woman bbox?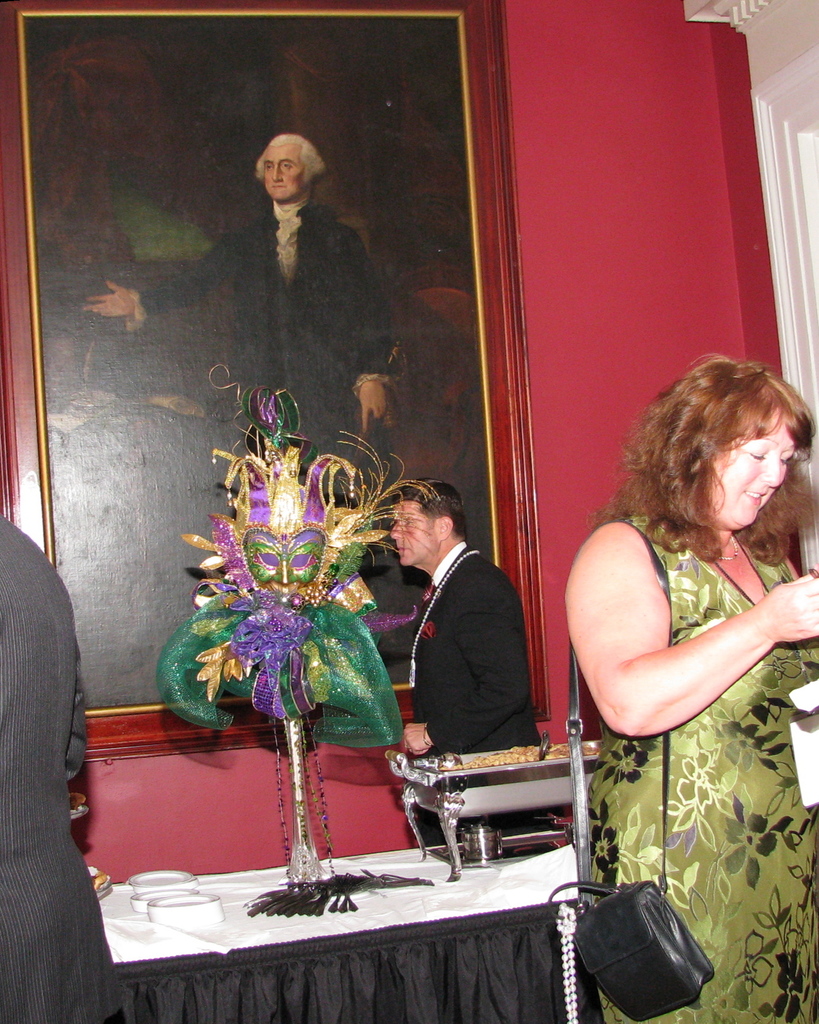
<bbox>563, 357, 818, 1023</bbox>
